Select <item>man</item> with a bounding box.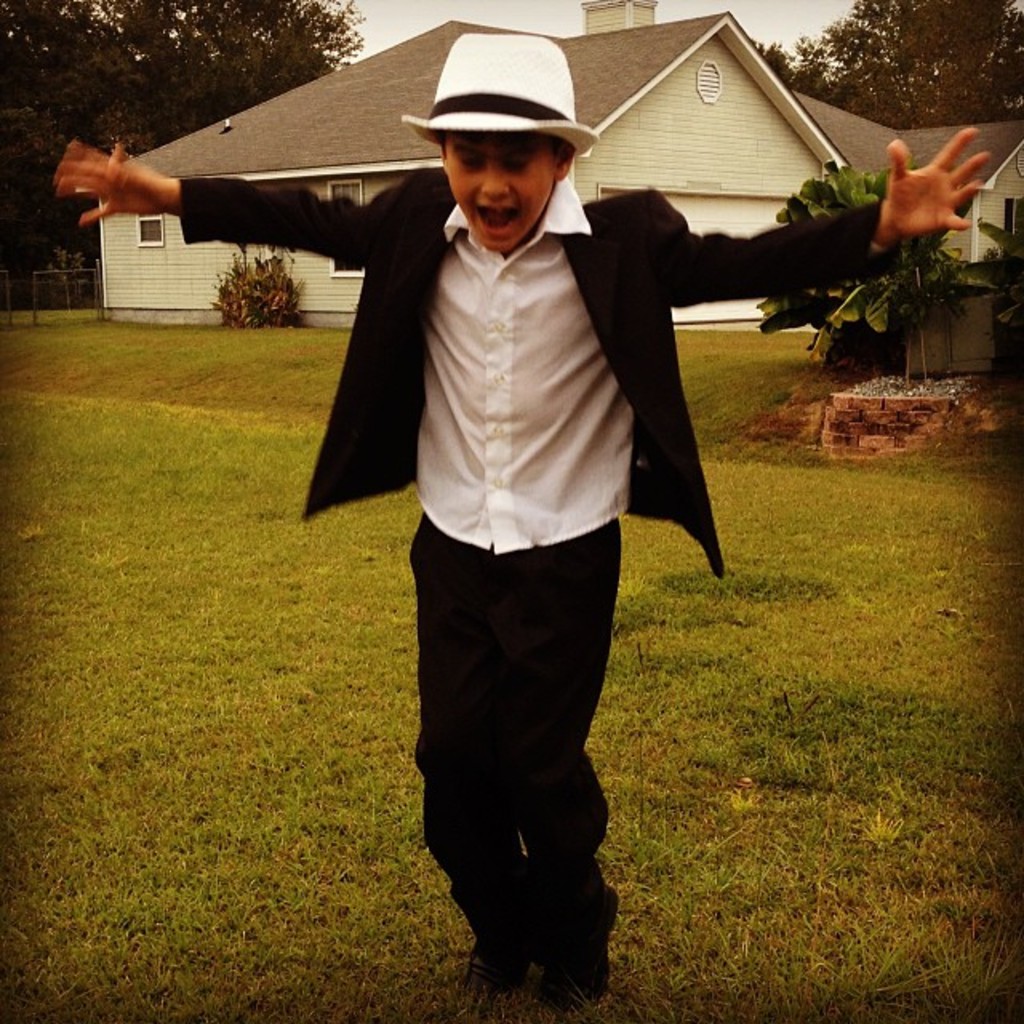
[x1=54, y1=29, x2=994, y2=1013].
